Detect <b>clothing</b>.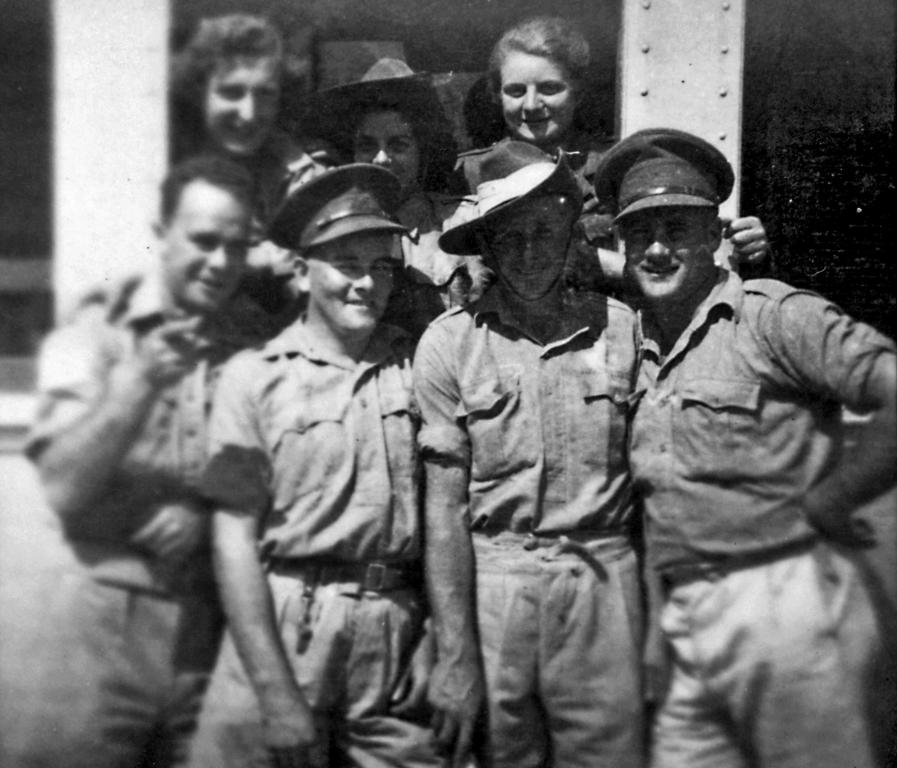
Detected at 443 135 619 248.
